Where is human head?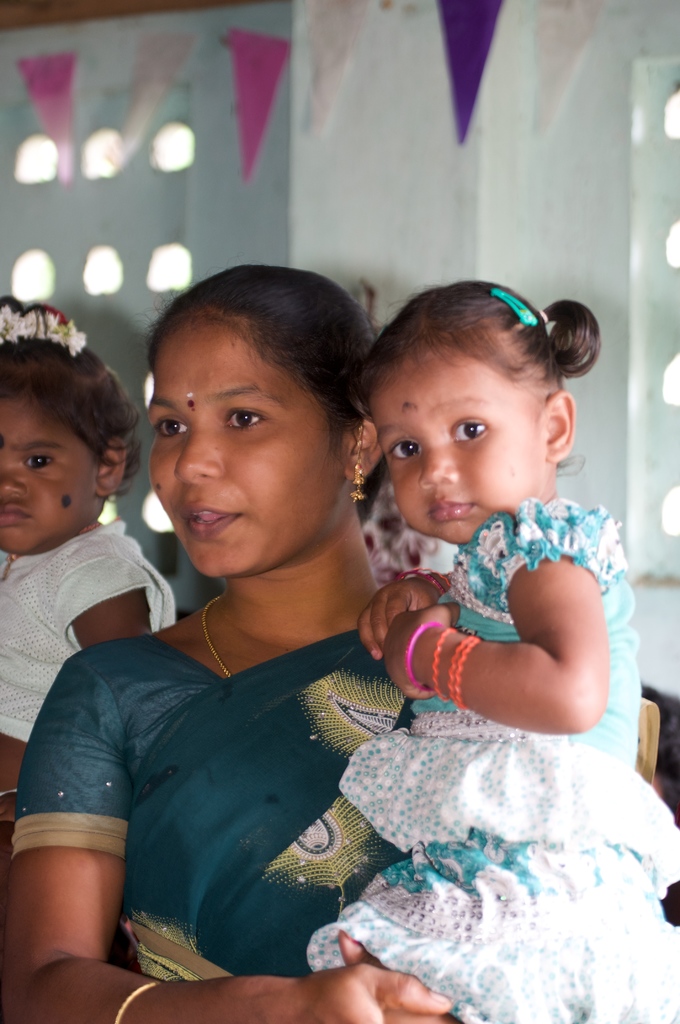
(150,268,376,578).
